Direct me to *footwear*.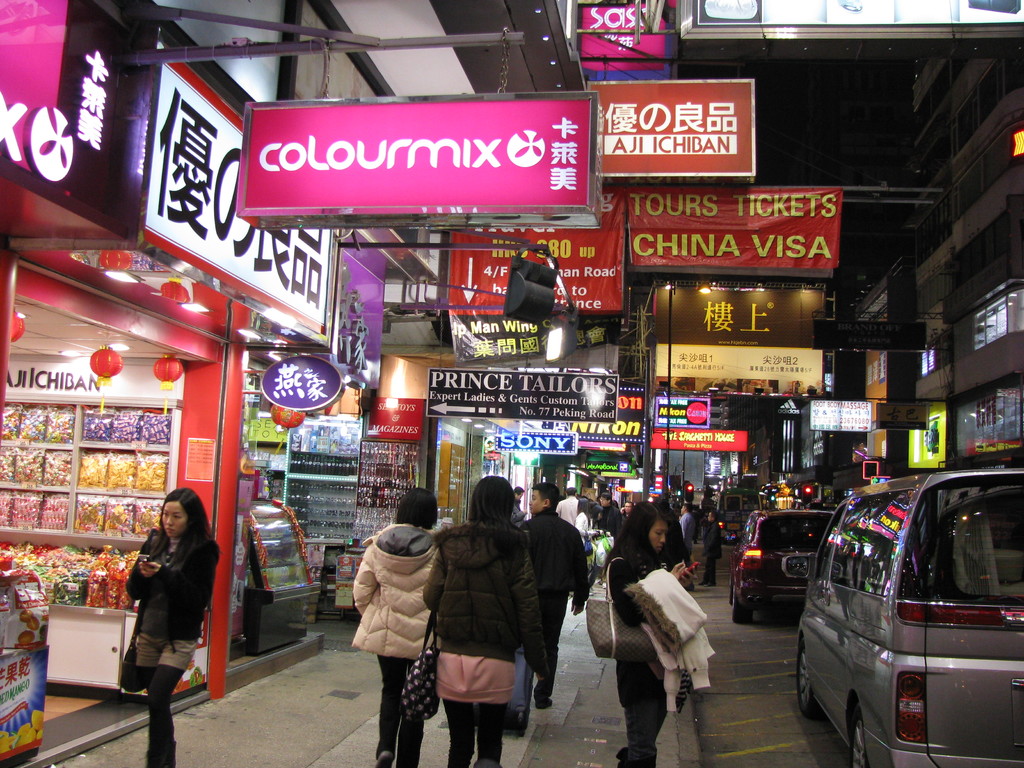
Direction: box(506, 710, 529, 740).
